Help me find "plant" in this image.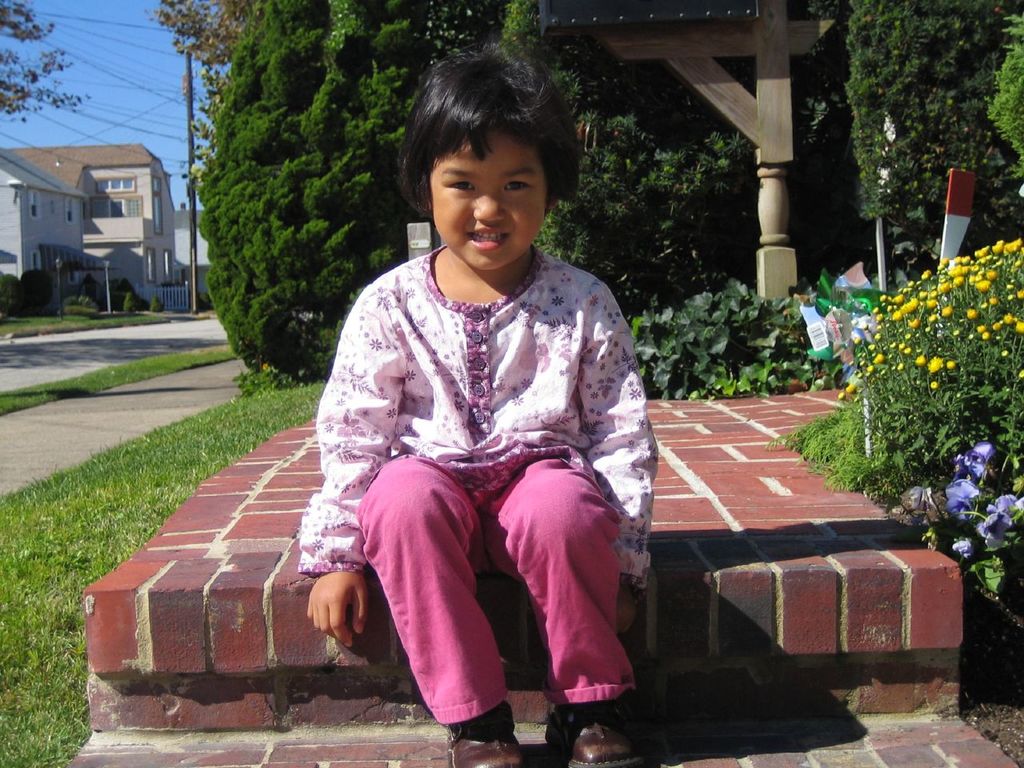
Found it: region(109, 278, 139, 307).
